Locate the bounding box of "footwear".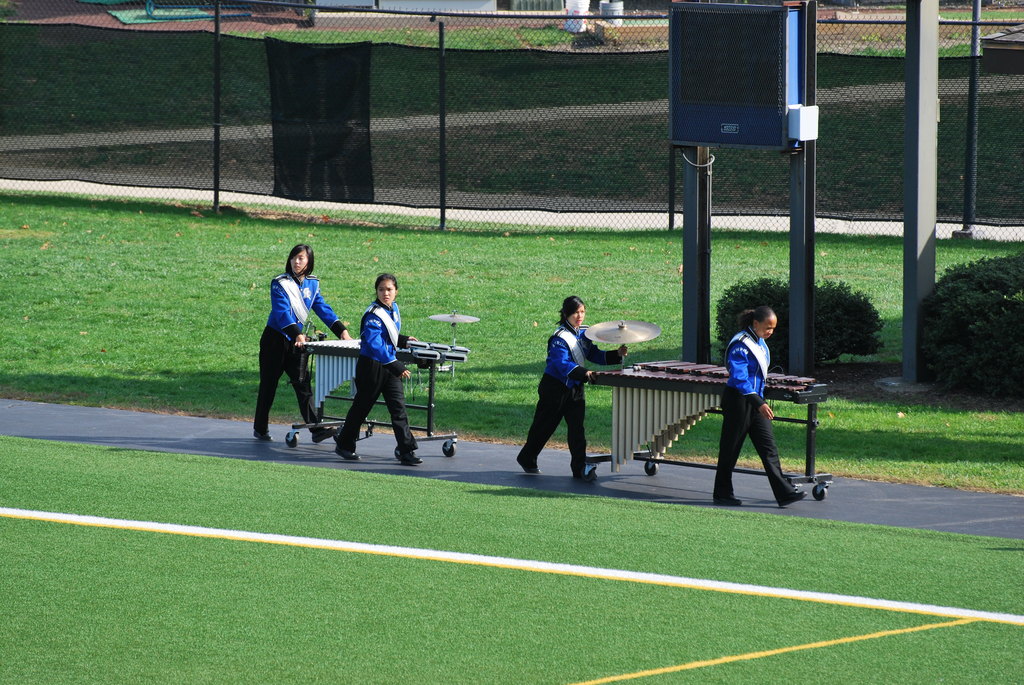
Bounding box: BBox(780, 485, 804, 510).
